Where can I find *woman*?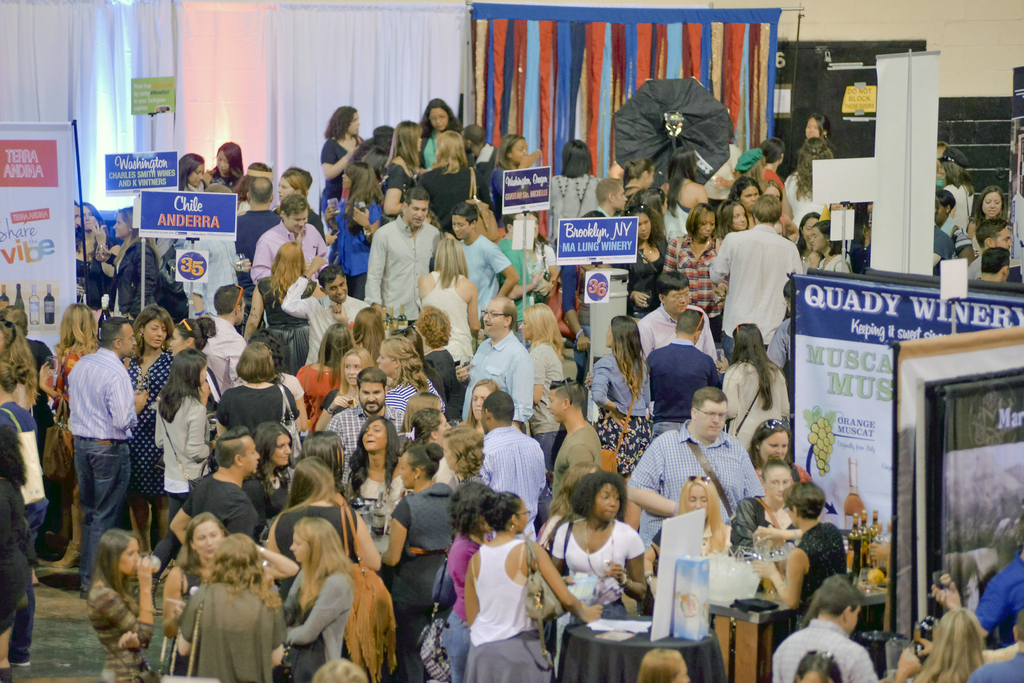
You can find it at left=116, top=308, right=169, bottom=570.
